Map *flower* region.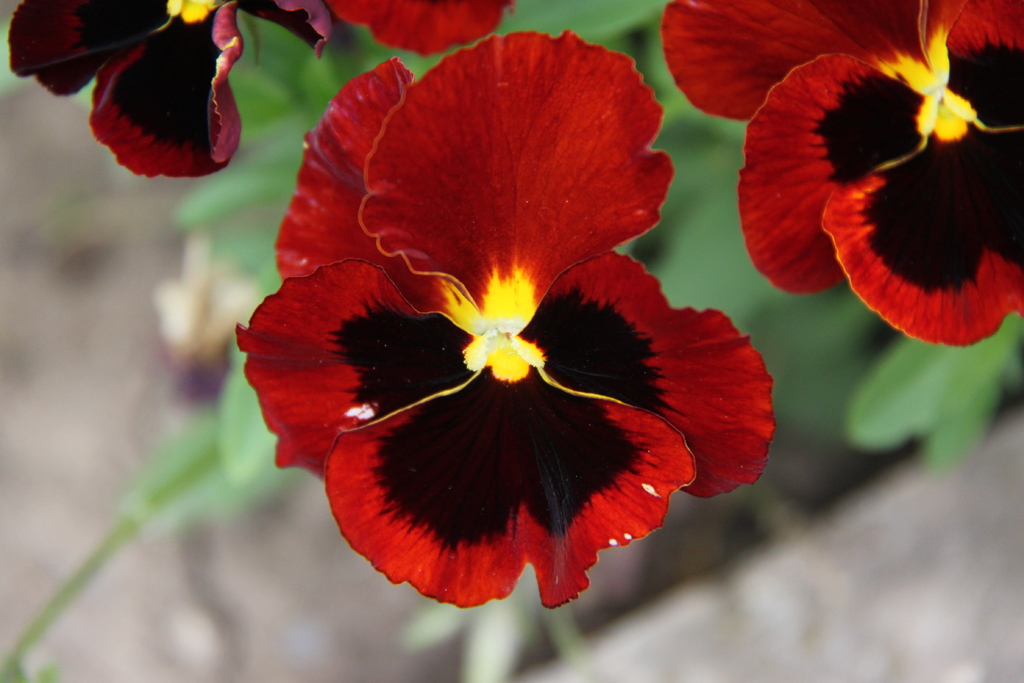
Mapped to 232 30 776 609.
